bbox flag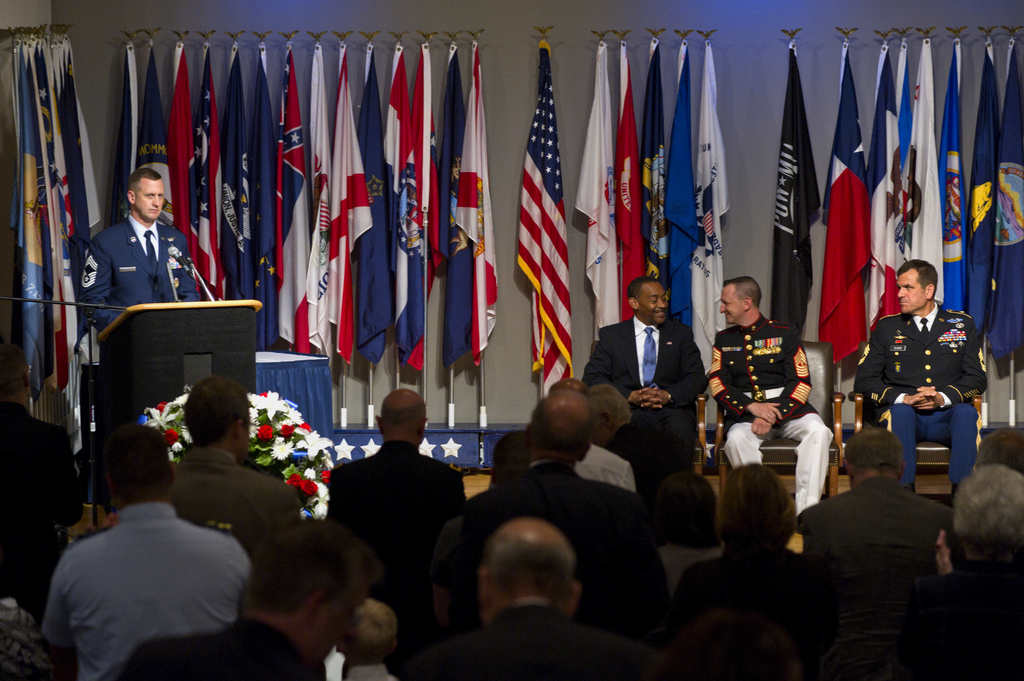
(863, 53, 897, 324)
